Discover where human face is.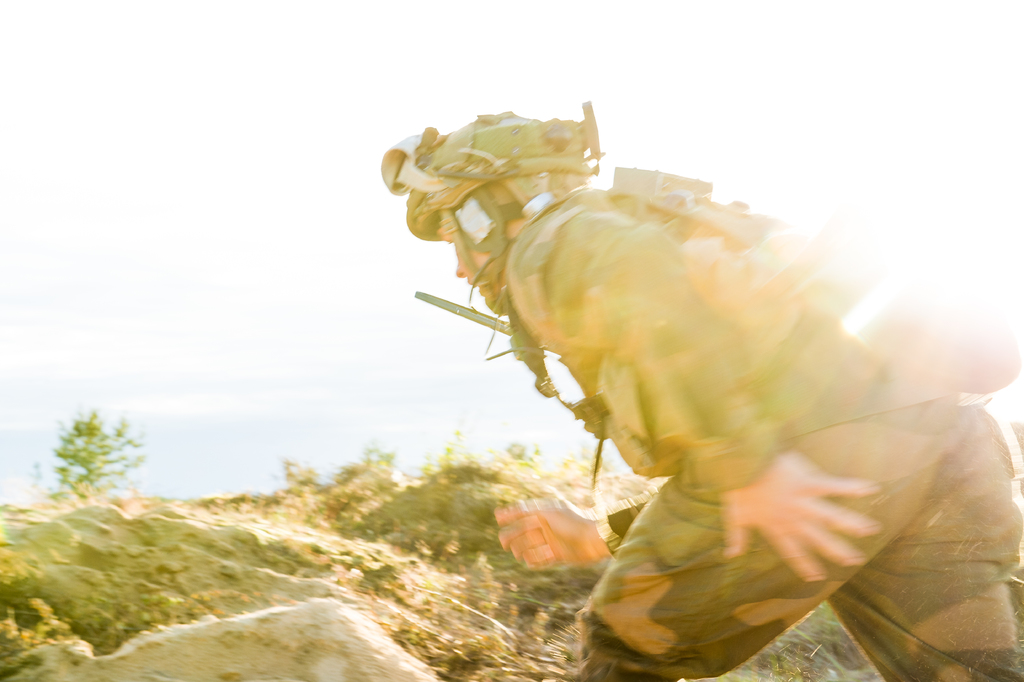
Discovered at [left=428, top=206, right=514, bottom=323].
